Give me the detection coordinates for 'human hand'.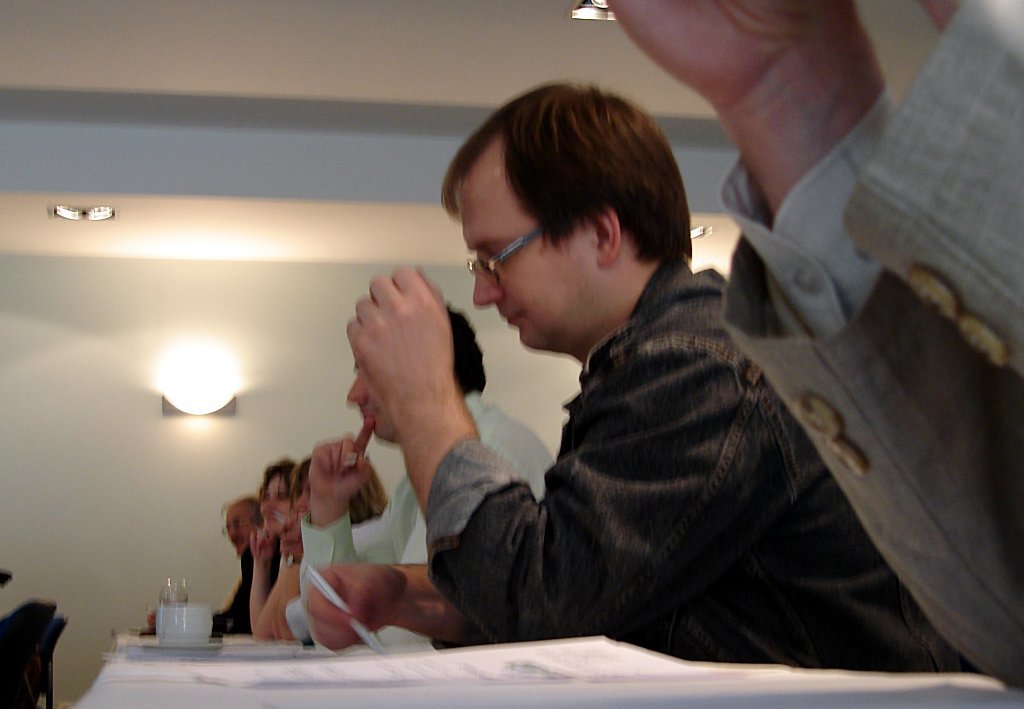
344:262:454:422.
